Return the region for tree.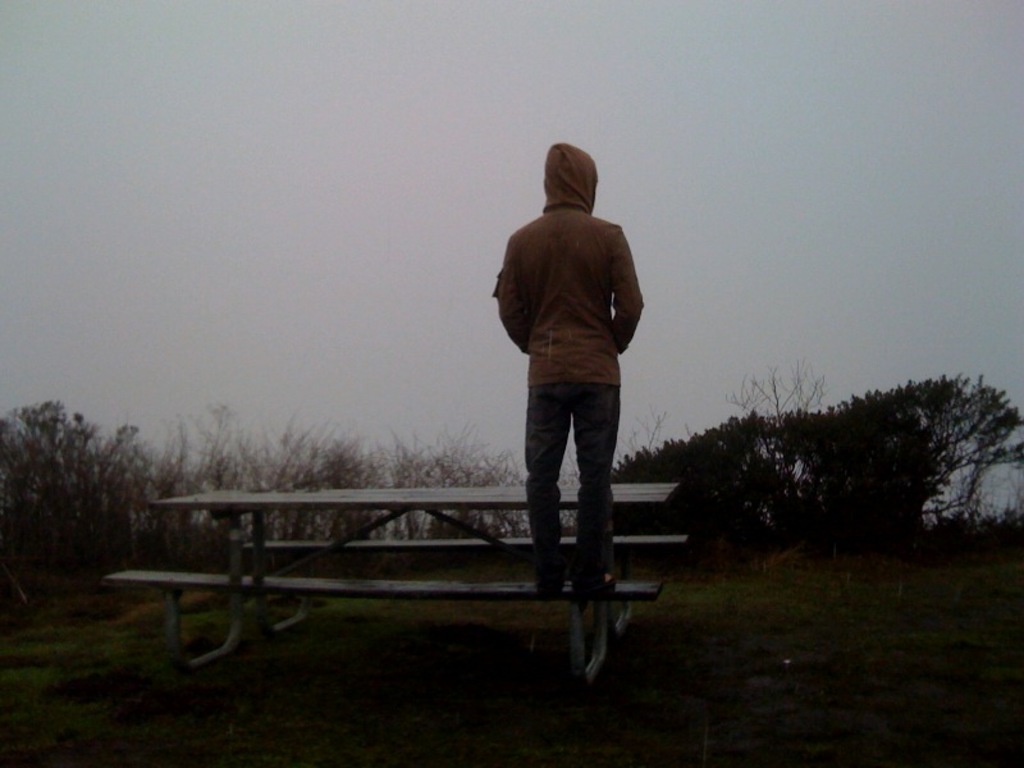
(5, 367, 164, 595).
